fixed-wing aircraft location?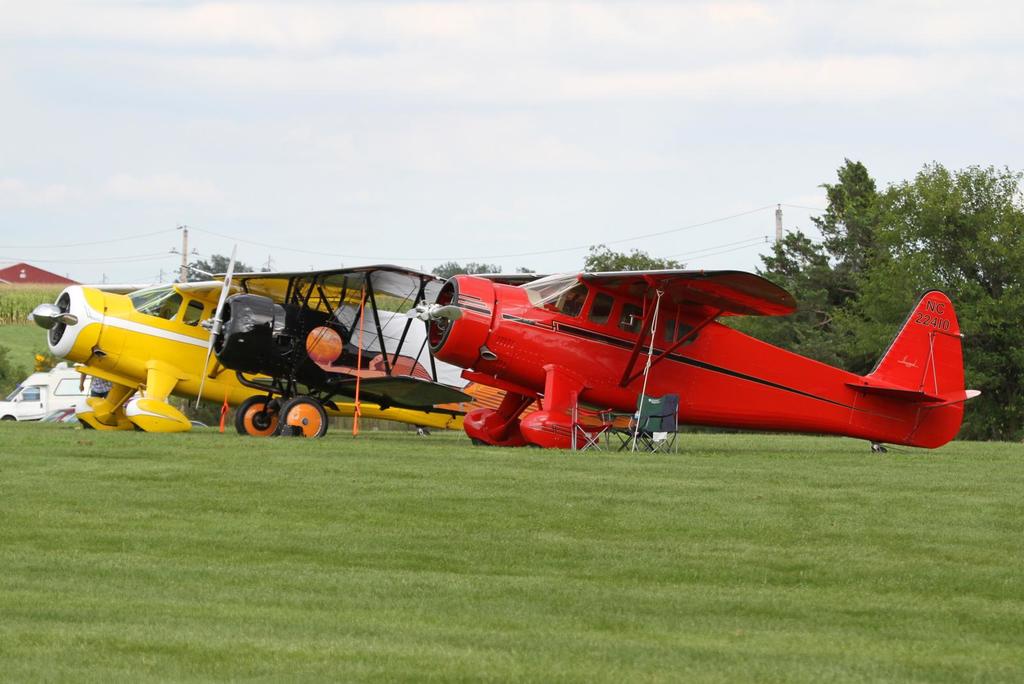
x1=24 y1=270 x2=474 y2=436
